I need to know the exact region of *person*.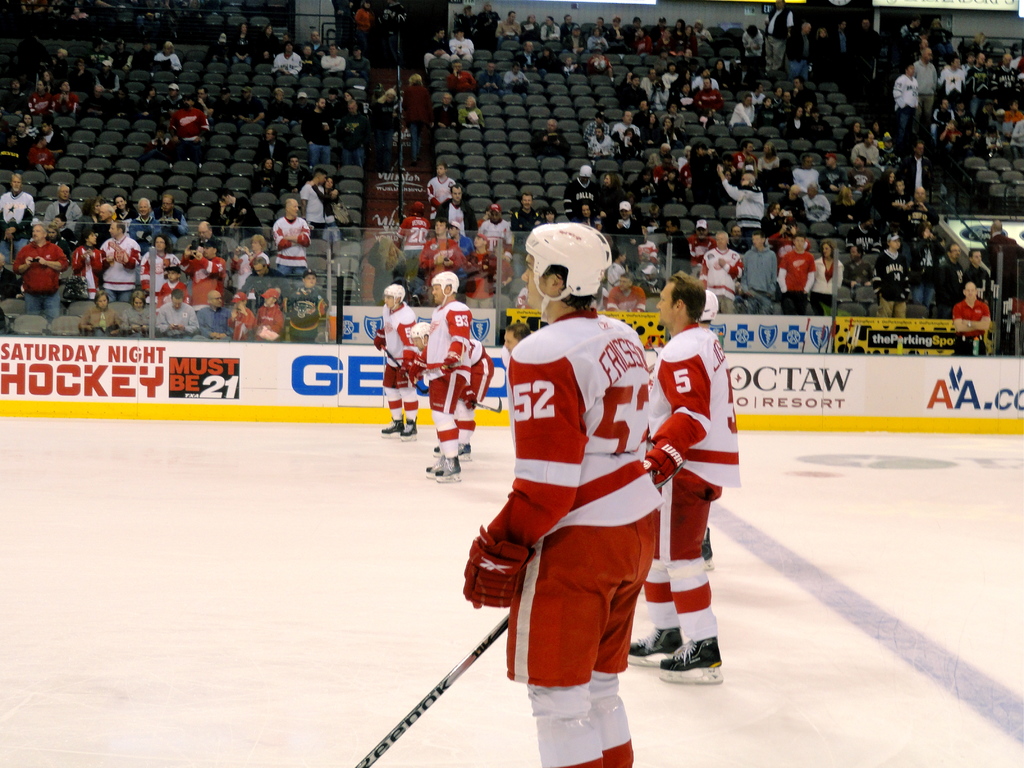
Region: bbox=[135, 40, 152, 70].
